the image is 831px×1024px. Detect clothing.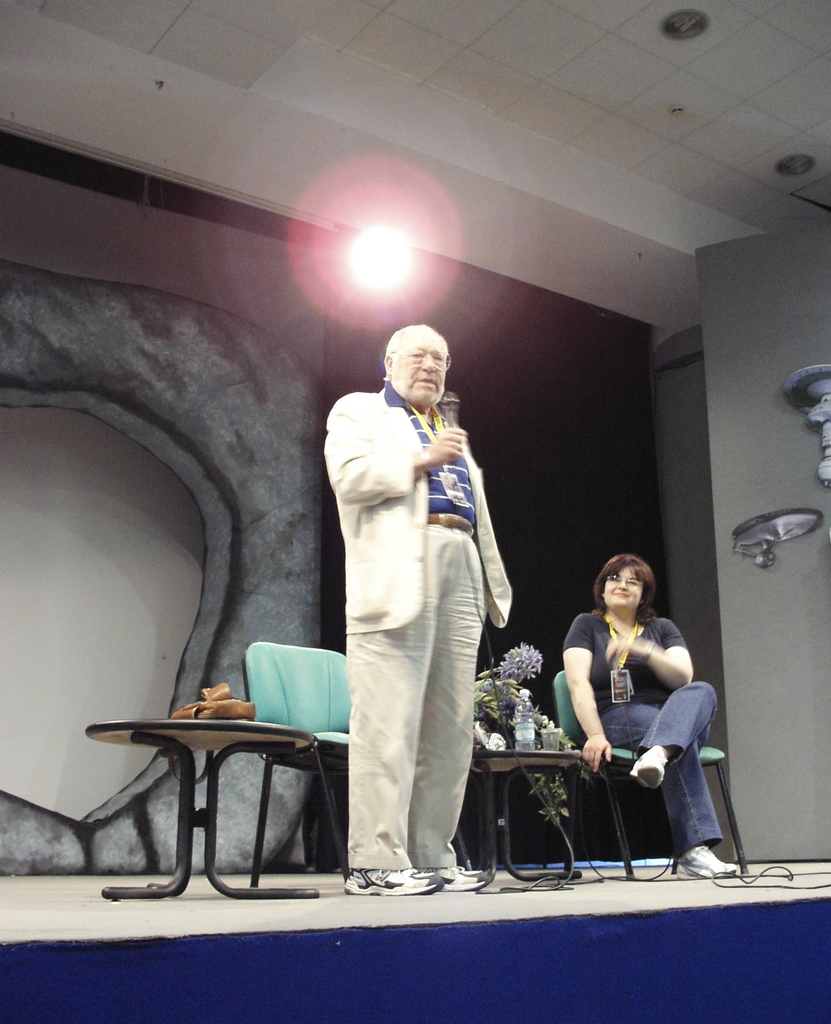
Detection: 601,701,734,855.
